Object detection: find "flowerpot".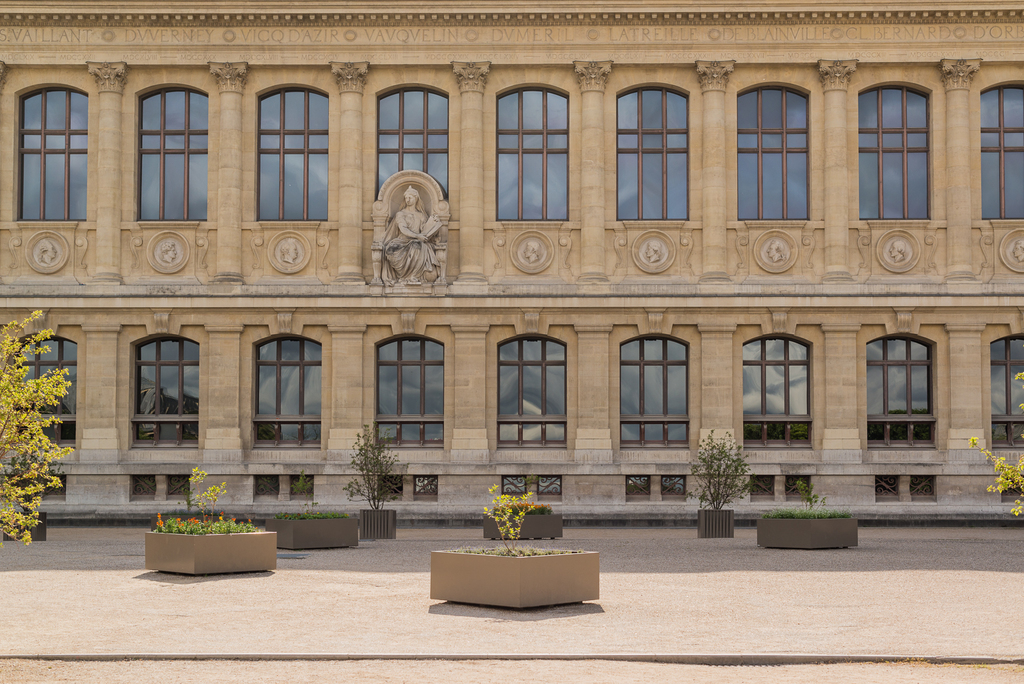
bbox(15, 516, 47, 543).
